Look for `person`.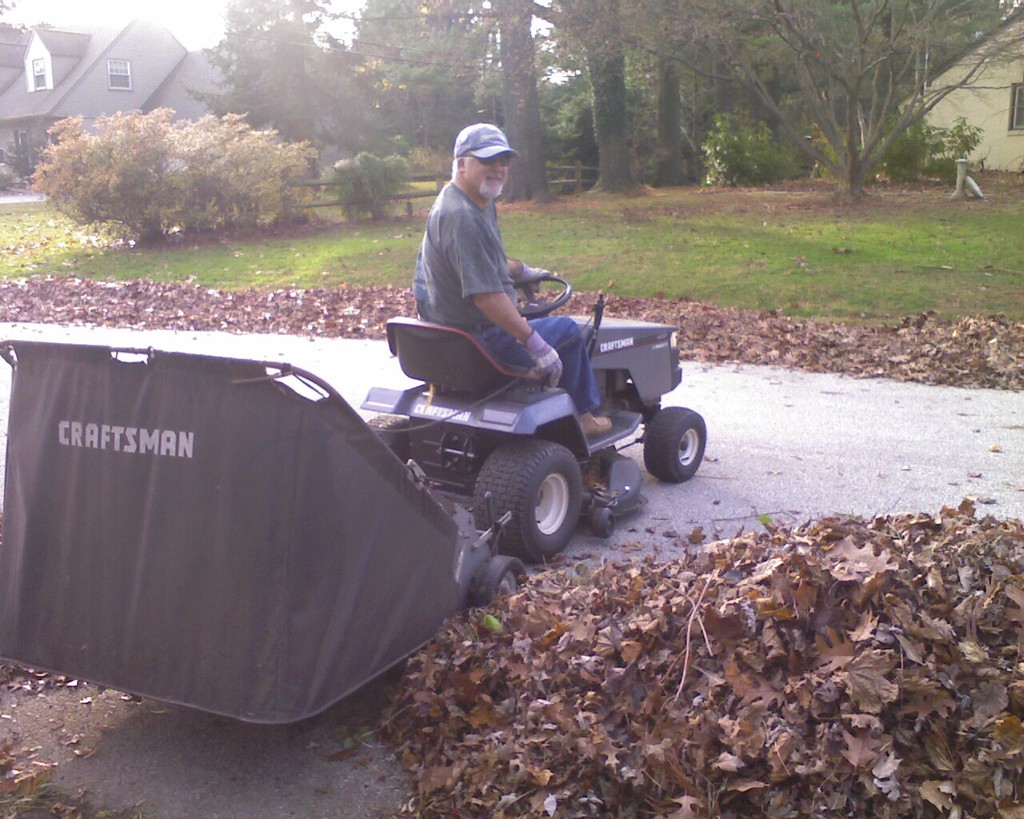
Found: locate(420, 126, 570, 408).
